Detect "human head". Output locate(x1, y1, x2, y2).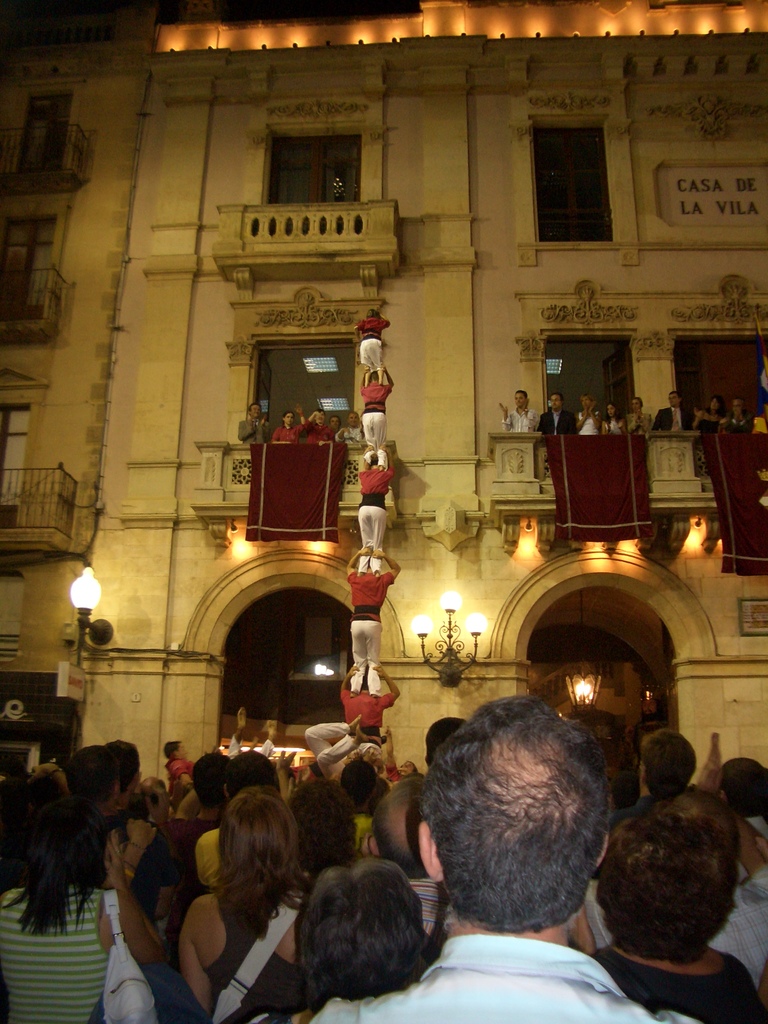
locate(628, 399, 644, 413).
